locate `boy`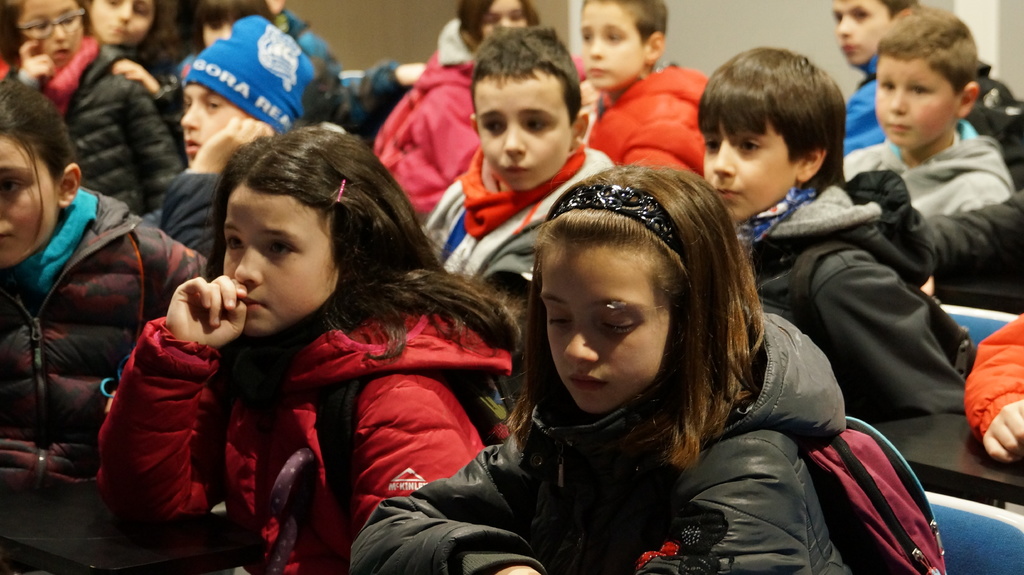
x1=578, y1=0, x2=710, y2=184
